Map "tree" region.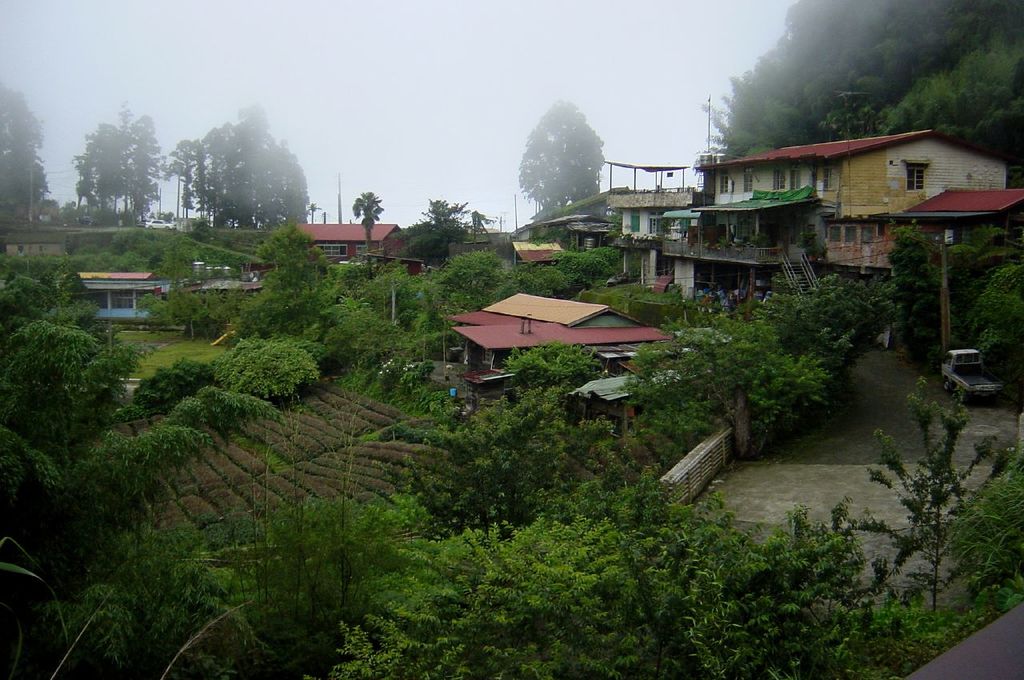
Mapped to 514/91/617/209.
